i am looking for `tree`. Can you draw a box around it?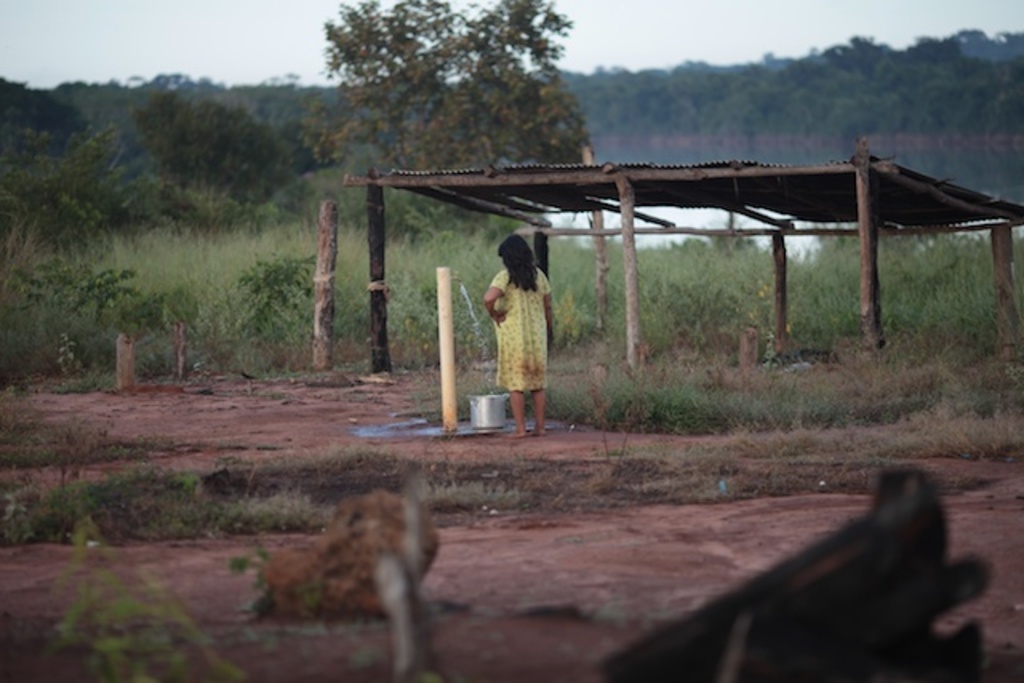
Sure, the bounding box is x1=890, y1=26, x2=947, y2=118.
